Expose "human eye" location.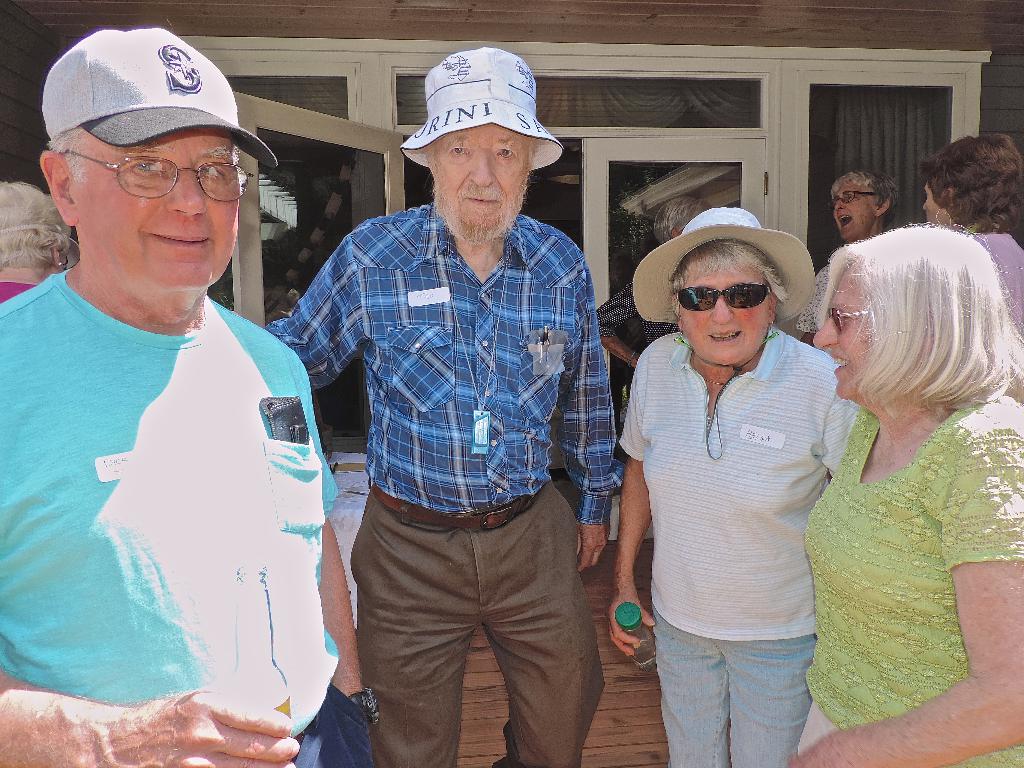
Exposed at bbox(844, 194, 858, 202).
